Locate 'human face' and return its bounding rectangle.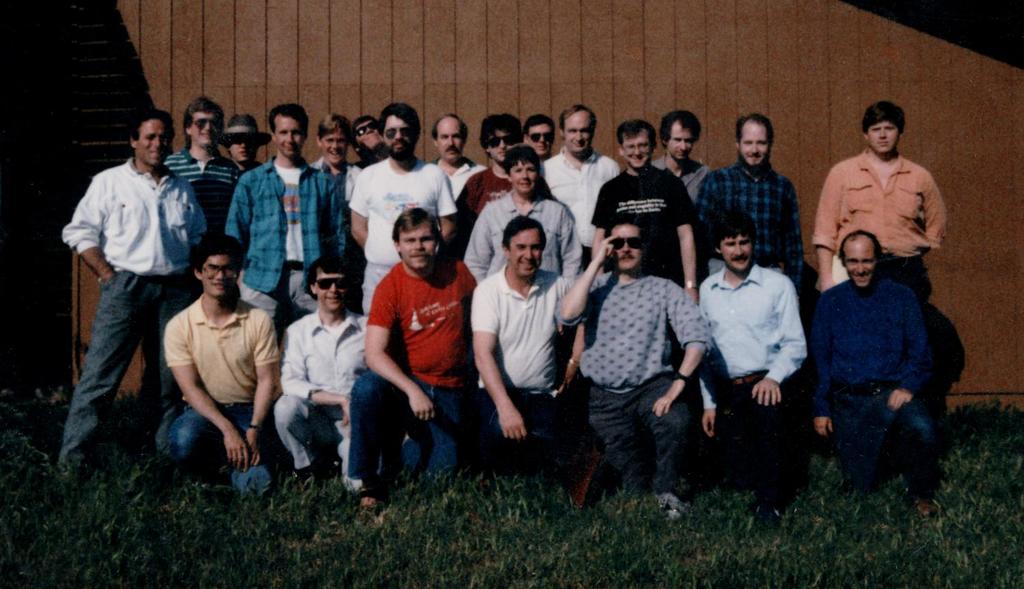
{"left": 231, "top": 137, "right": 253, "bottom": 158}.
